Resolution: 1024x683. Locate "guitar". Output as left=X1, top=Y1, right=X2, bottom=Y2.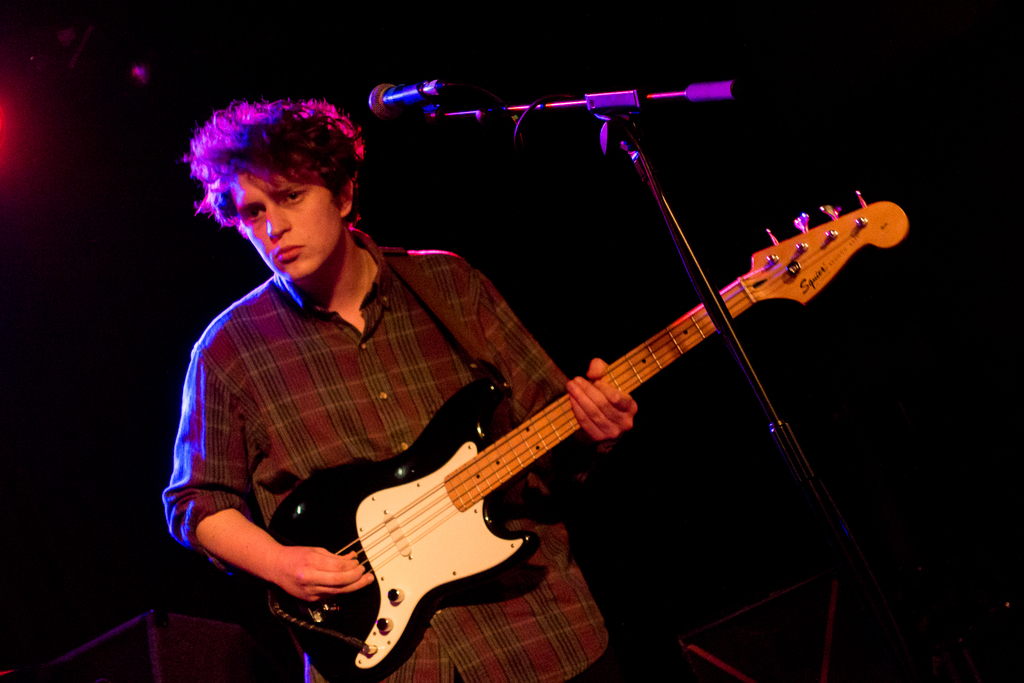
left=247, top=161, right=879, bottom=677.
